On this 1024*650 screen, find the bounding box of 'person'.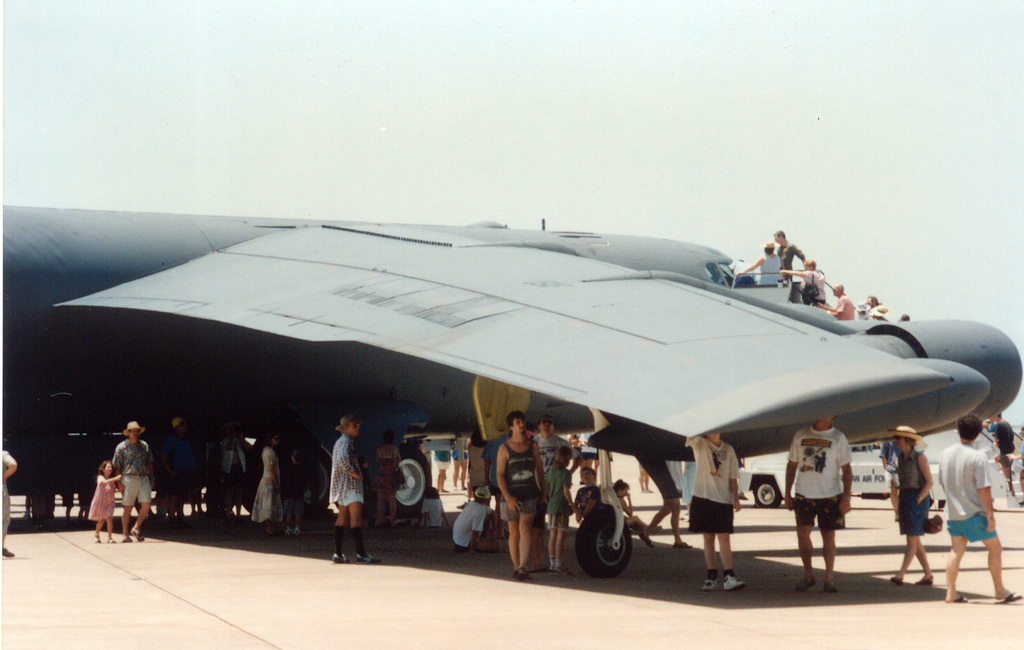
Bounding box: <bbox>539, 416, 572, 569</bbox>.
